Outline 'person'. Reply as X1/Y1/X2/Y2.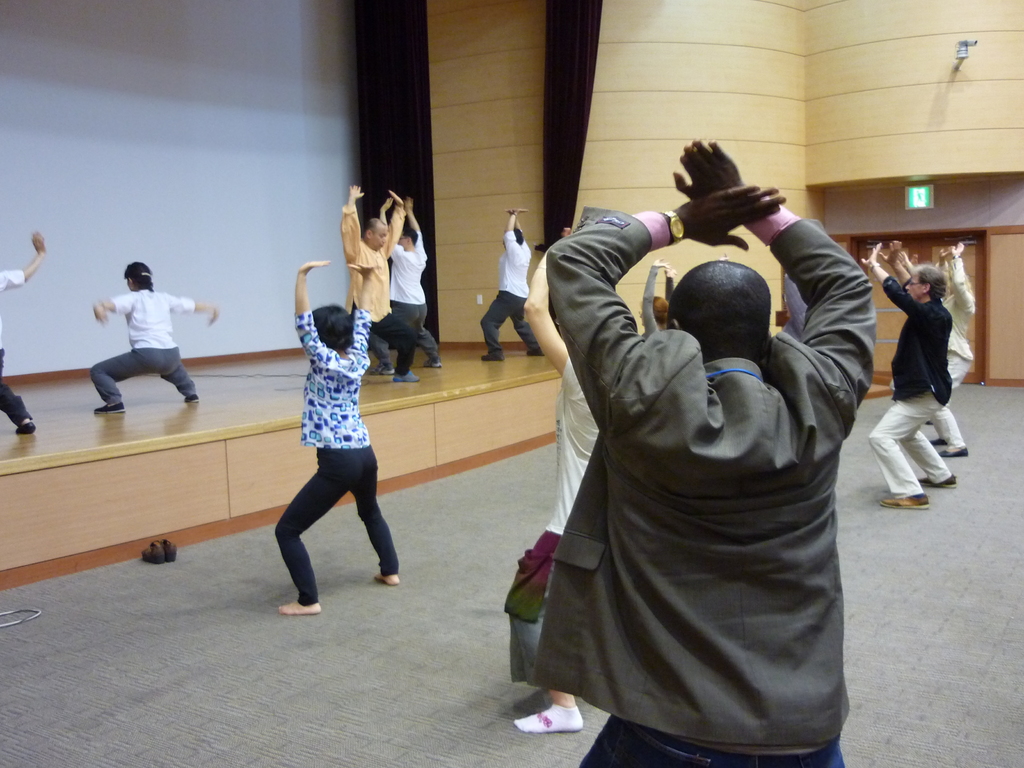
636/257/678/336.
